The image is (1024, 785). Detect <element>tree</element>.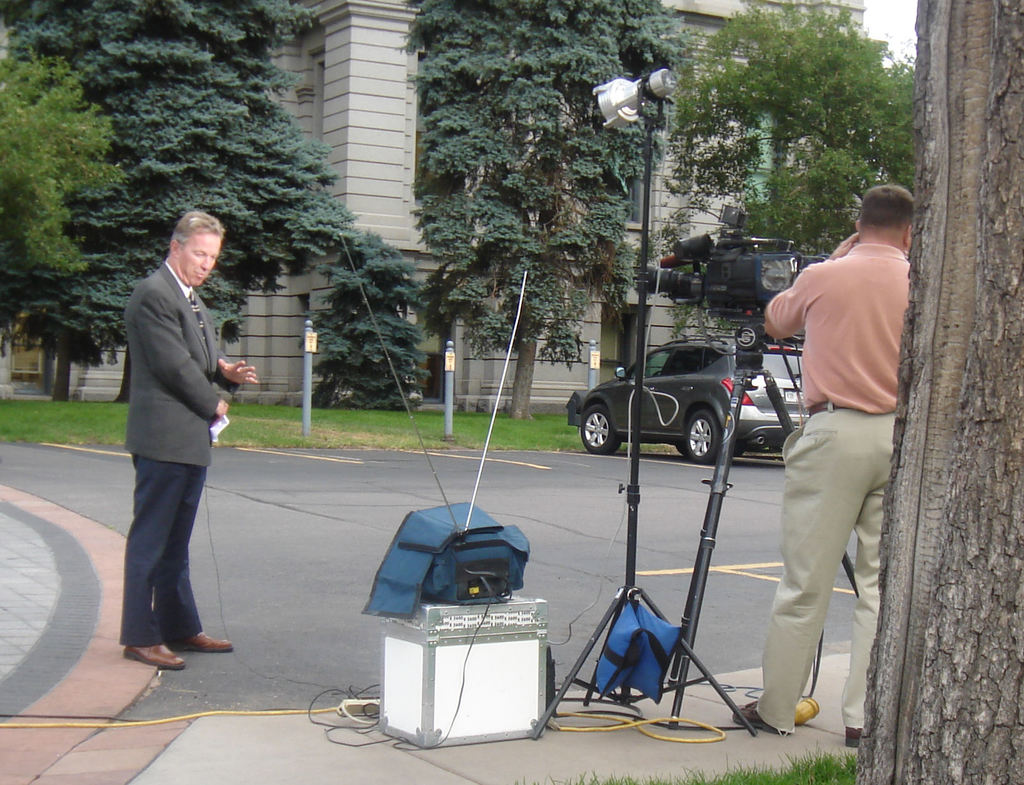
Detection: box=[676, 0, 963, 275].
